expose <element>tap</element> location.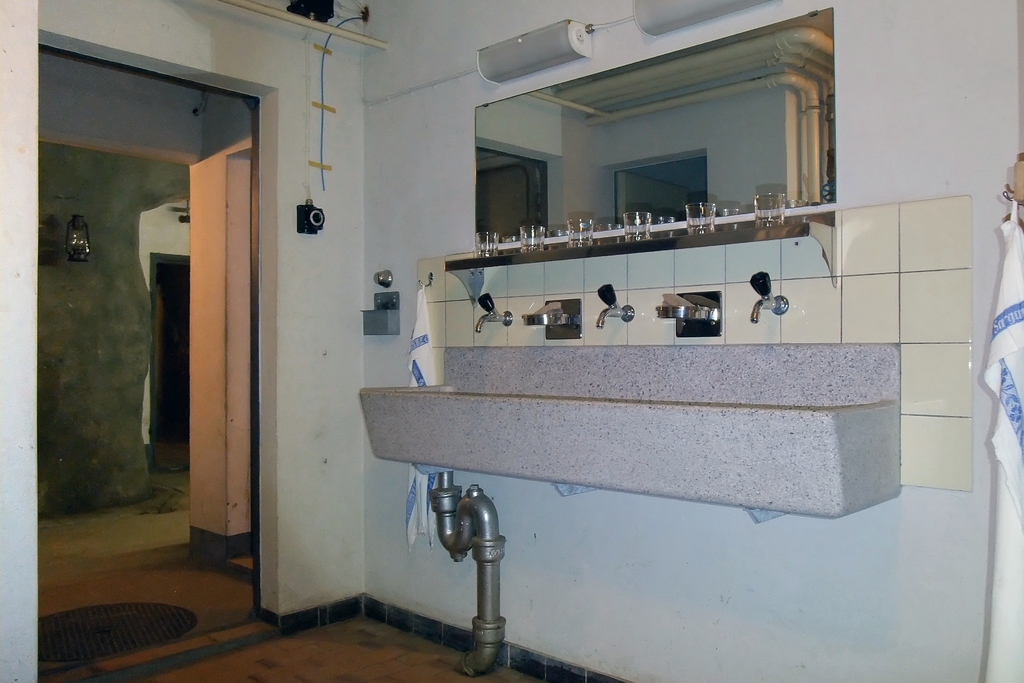
Exposed at bbox=(472, 288, 514, 337).
